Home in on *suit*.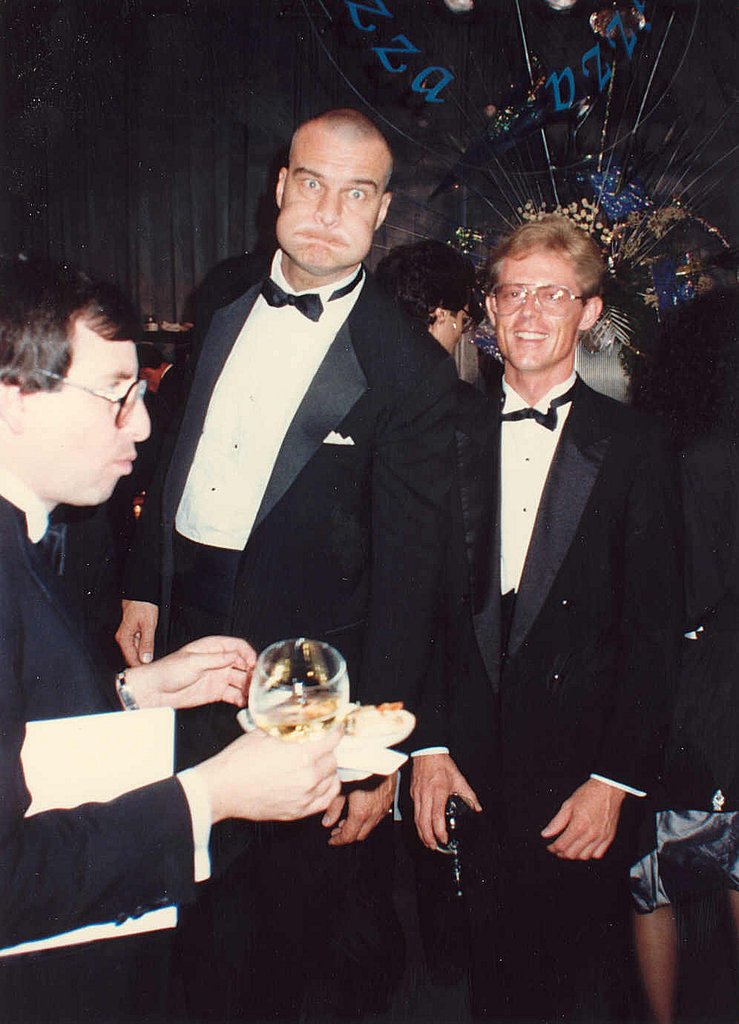
Homed in at locate(110, 246, 462, 1023).
